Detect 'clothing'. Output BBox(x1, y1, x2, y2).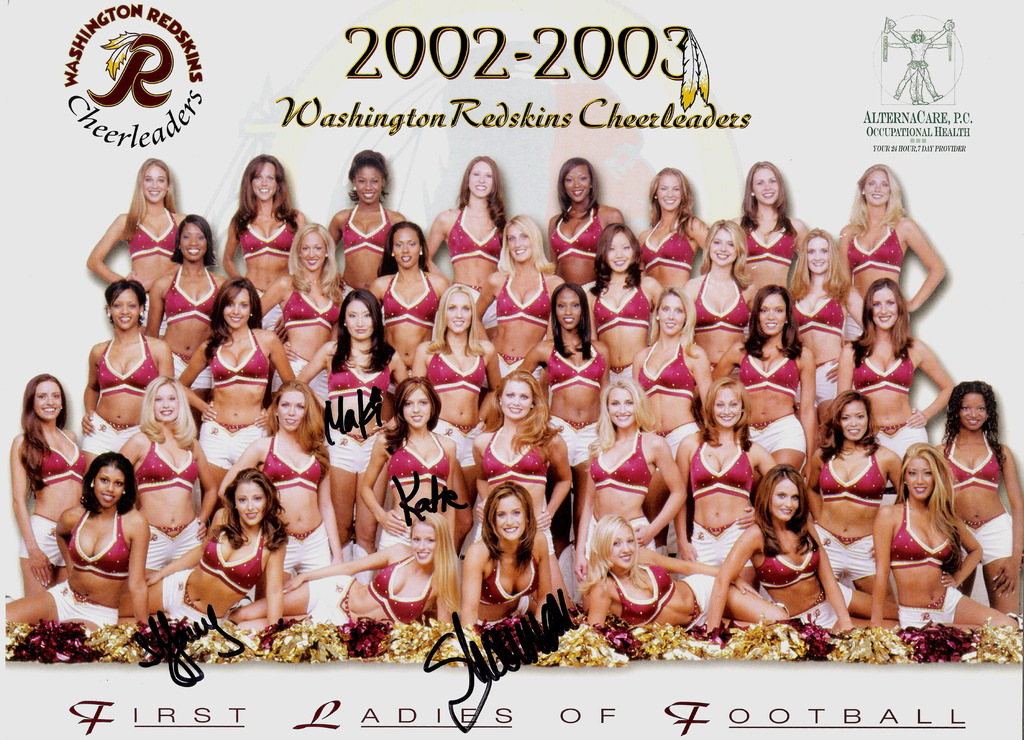
BBox(481, 548, 538, 607).
